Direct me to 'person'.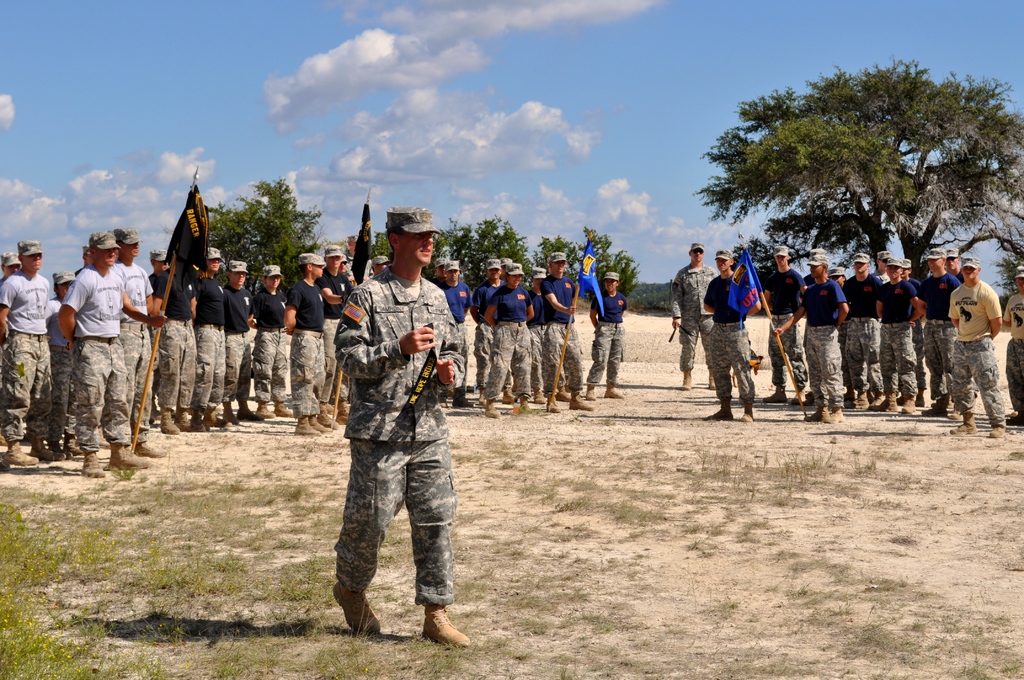
Direction: <box>922,260,959,414</box>.
